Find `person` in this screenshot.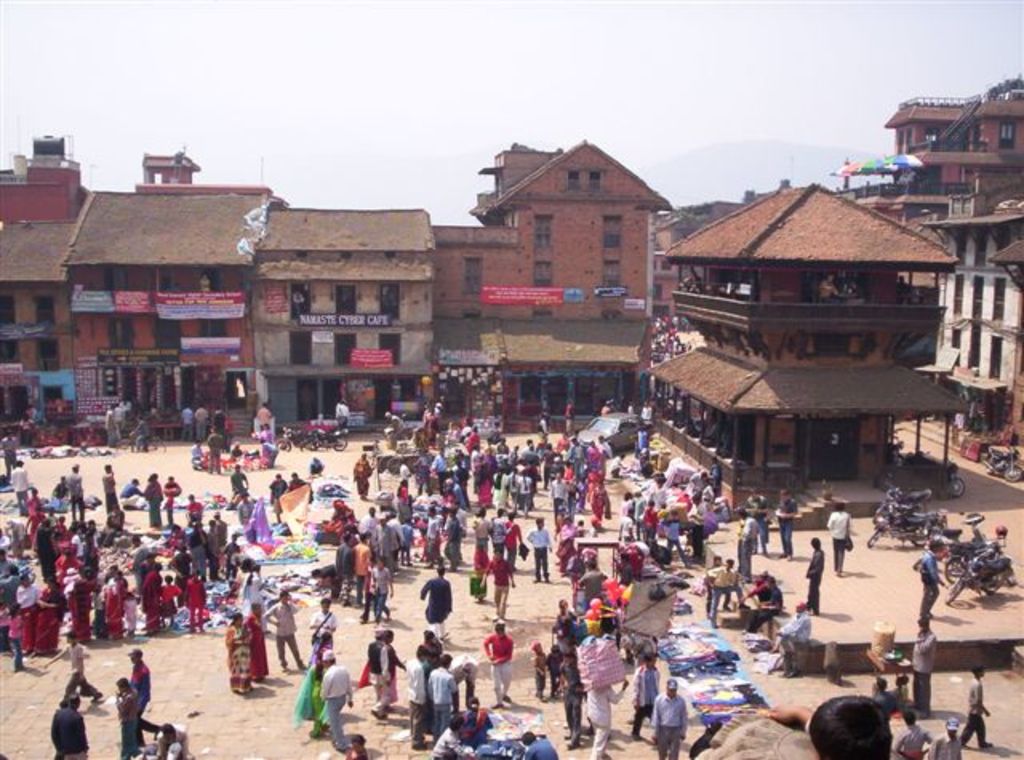
The bounding box for `person` is region(891, 710, 931, 758).
